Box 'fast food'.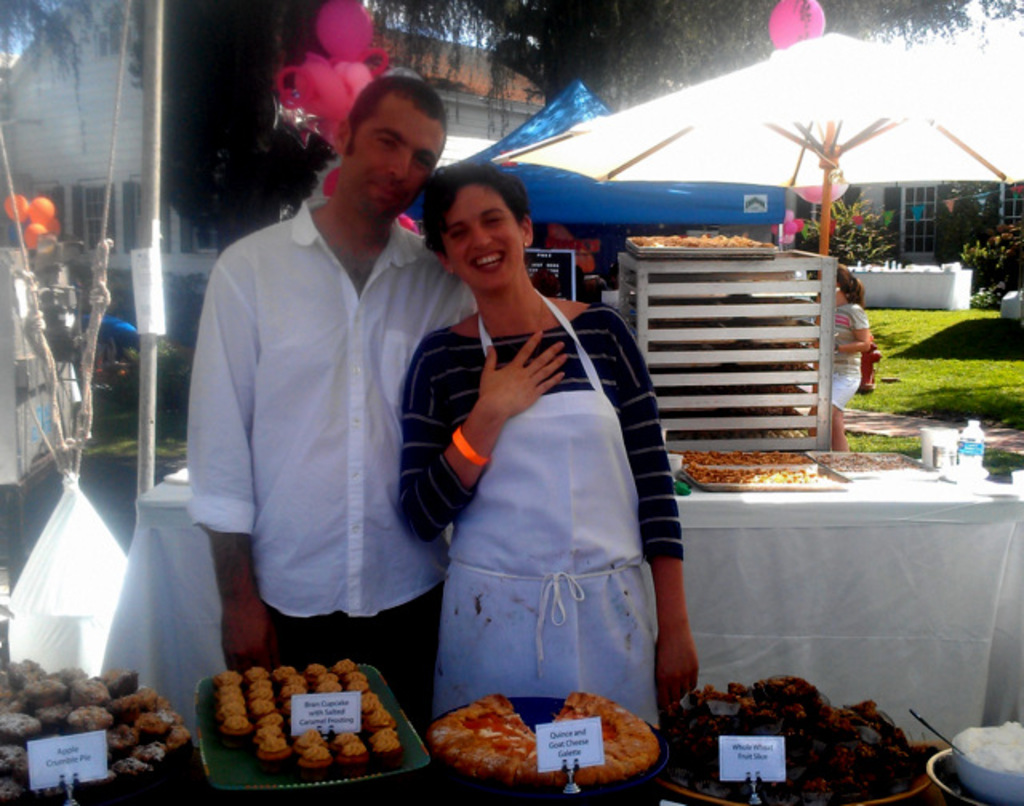
Rect(213, 692, 251, 705).
